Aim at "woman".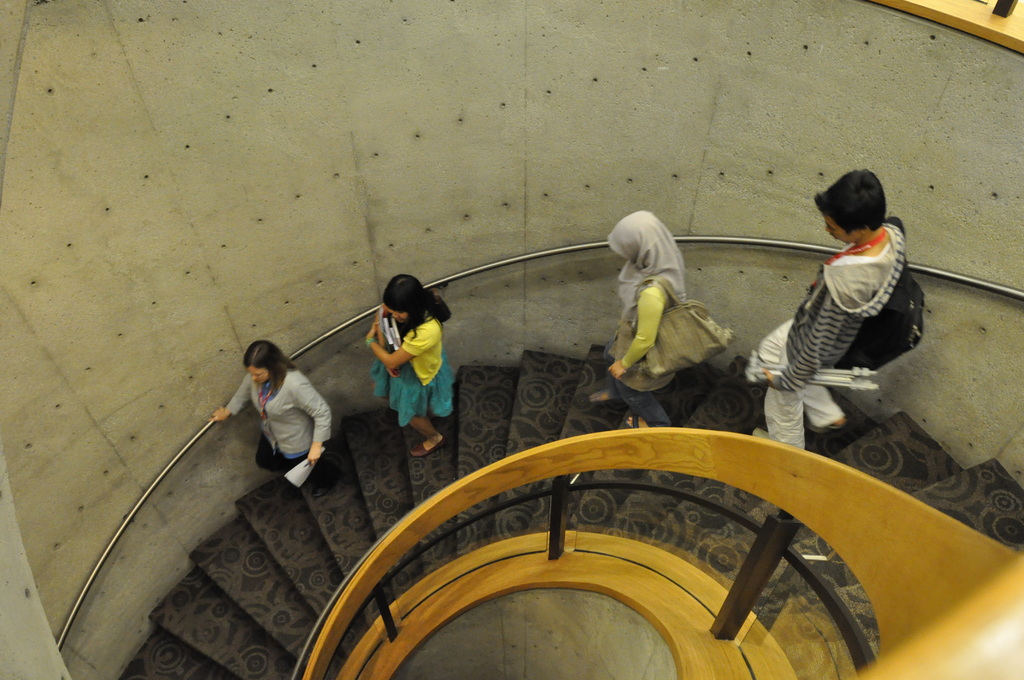
Aimed at bbox=(589, 210, 707, 429).
